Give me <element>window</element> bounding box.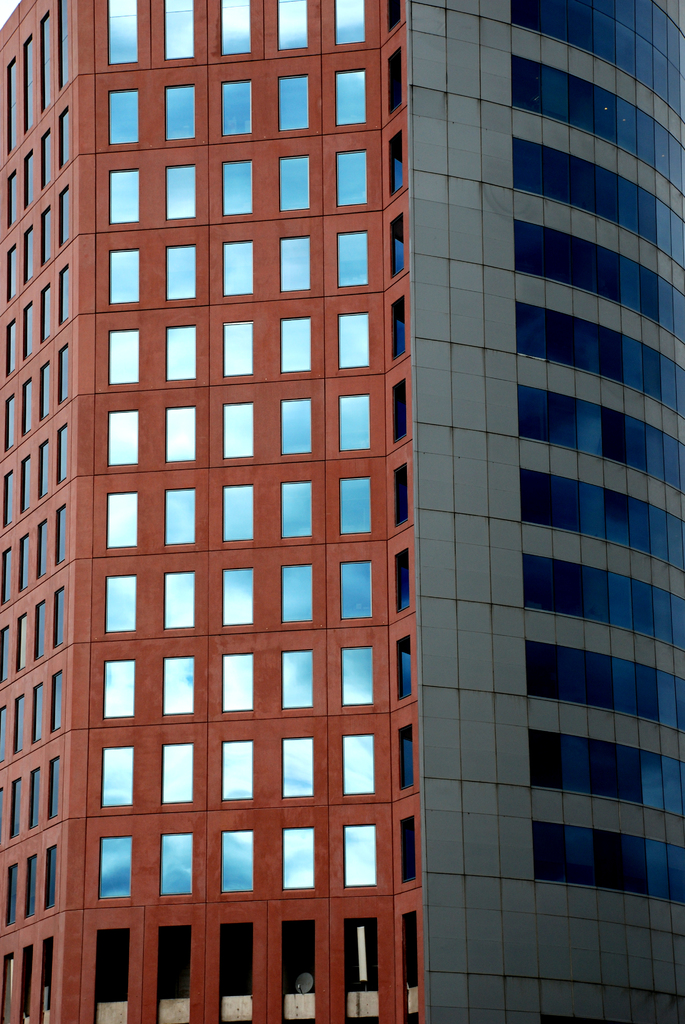
{"left": 3, "top": 623, "right": 12, "bottom": 687}.
